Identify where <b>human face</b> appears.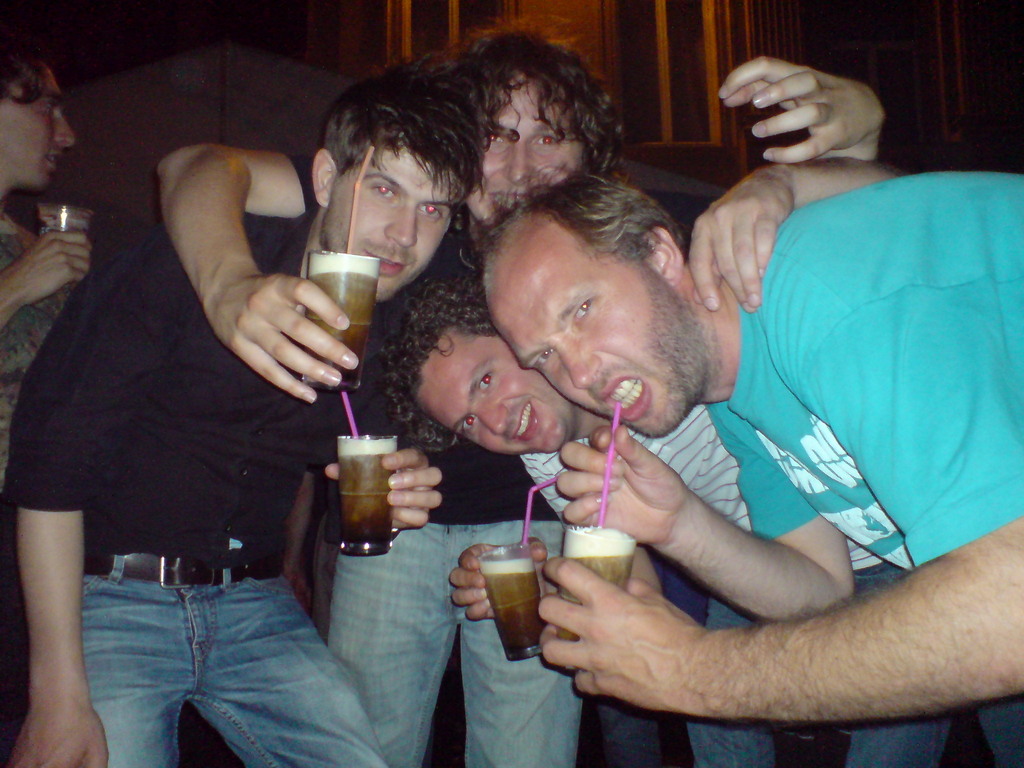
Appears at (488, 203, 679, 441).
